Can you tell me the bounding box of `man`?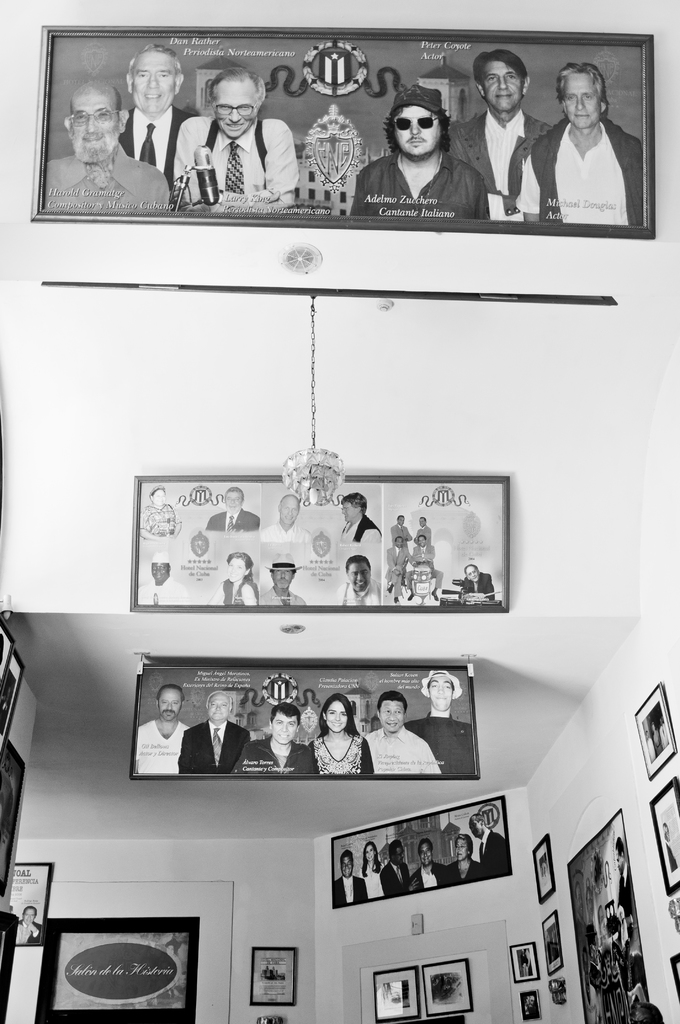
<bbox>331, 553, 382, 605</bbox>.
